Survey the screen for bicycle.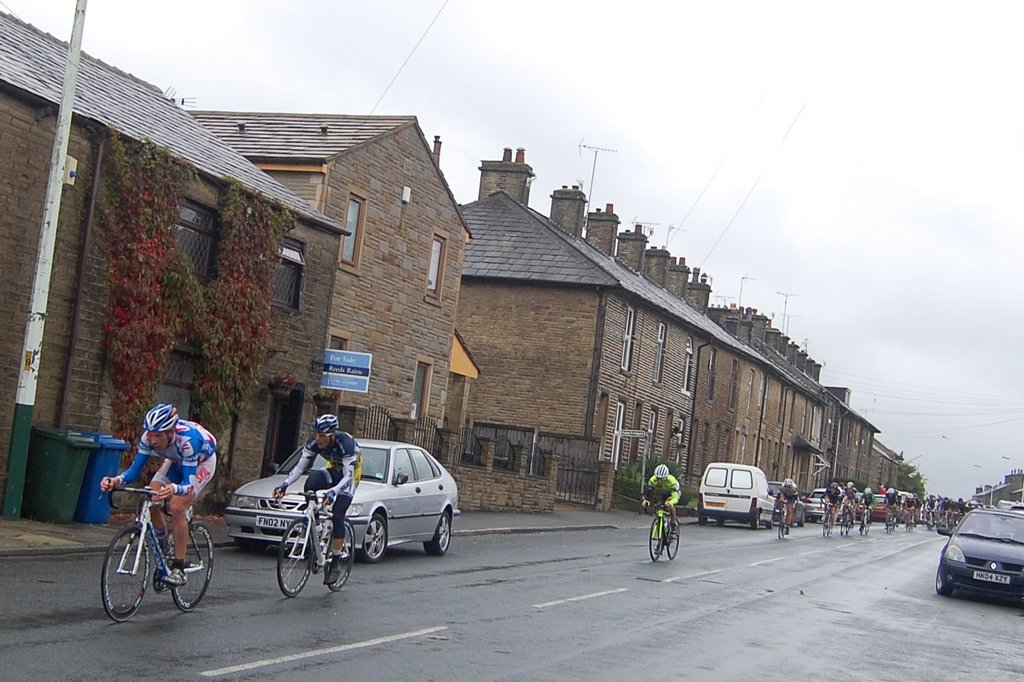
Survey found: x1=98 y1=464 x2=209 y2=631.
